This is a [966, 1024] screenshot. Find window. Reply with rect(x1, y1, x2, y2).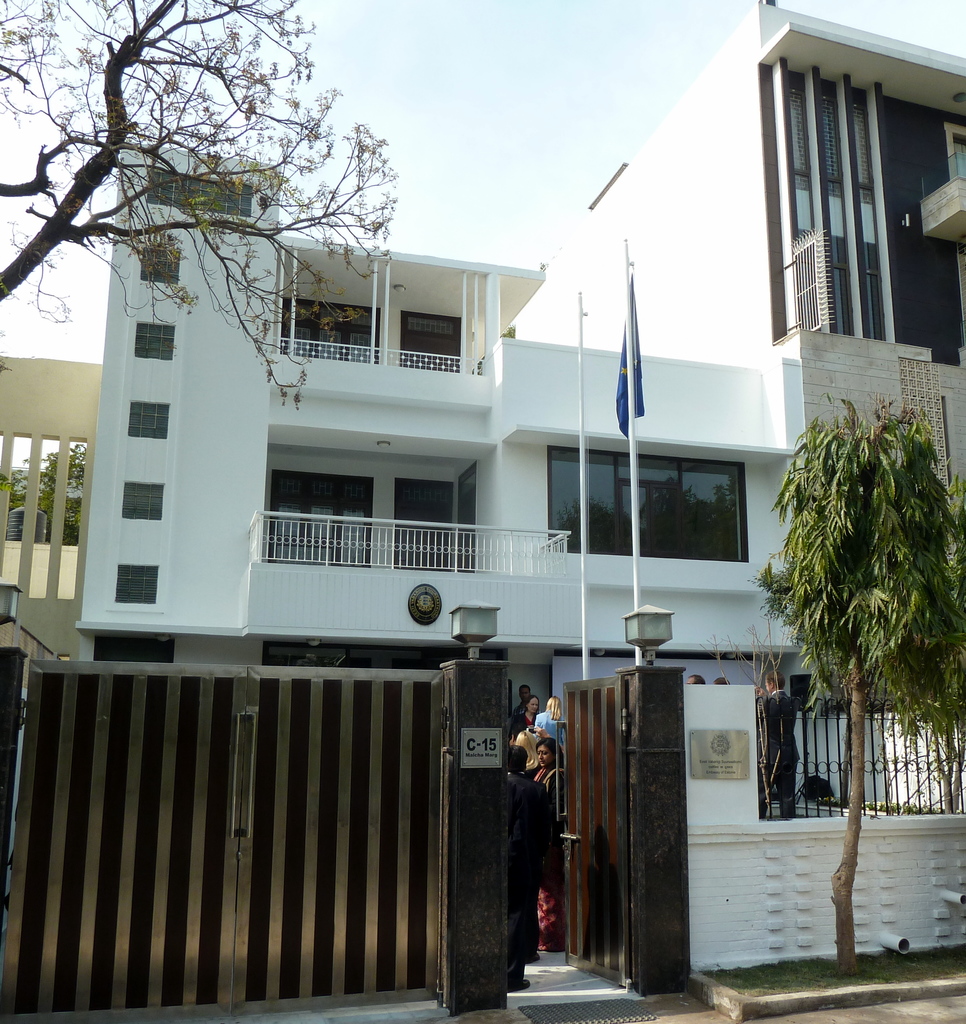
rect(129, 395, 166, 442).
